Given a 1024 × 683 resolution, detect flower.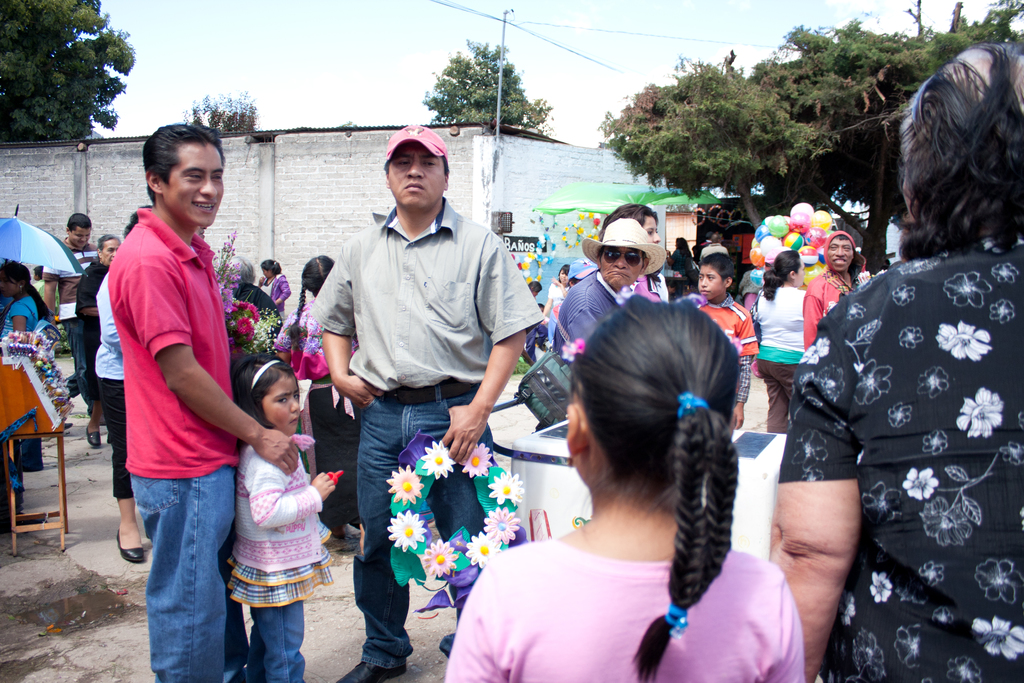
{"x1": 921, "y1": 426, "x2": 950, "y2": 458}.
